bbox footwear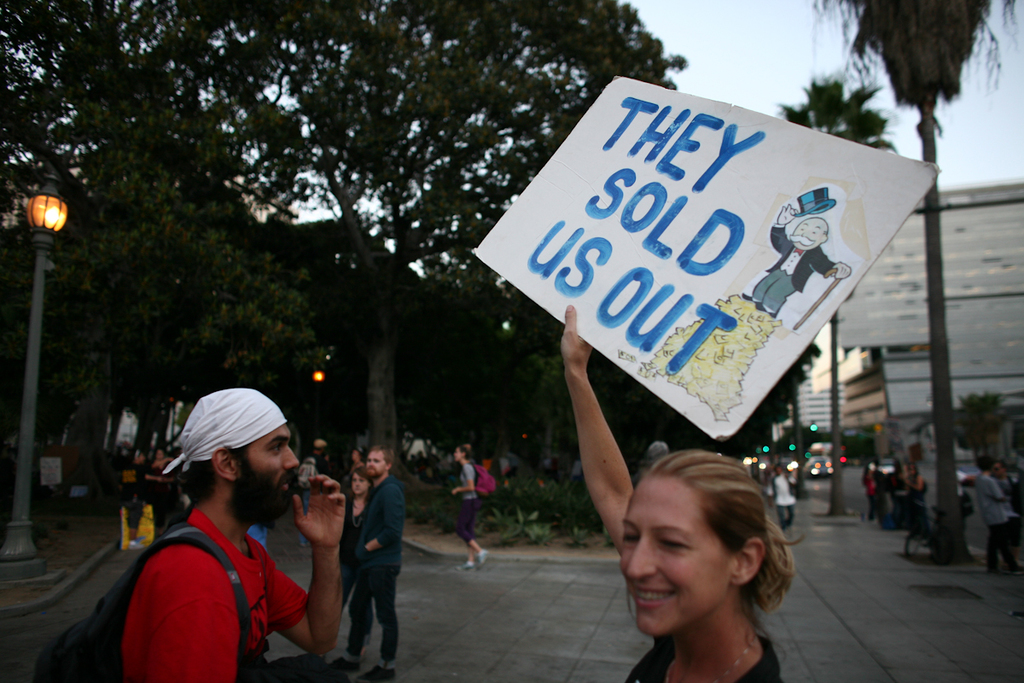
(326, 656, 358, 674)
